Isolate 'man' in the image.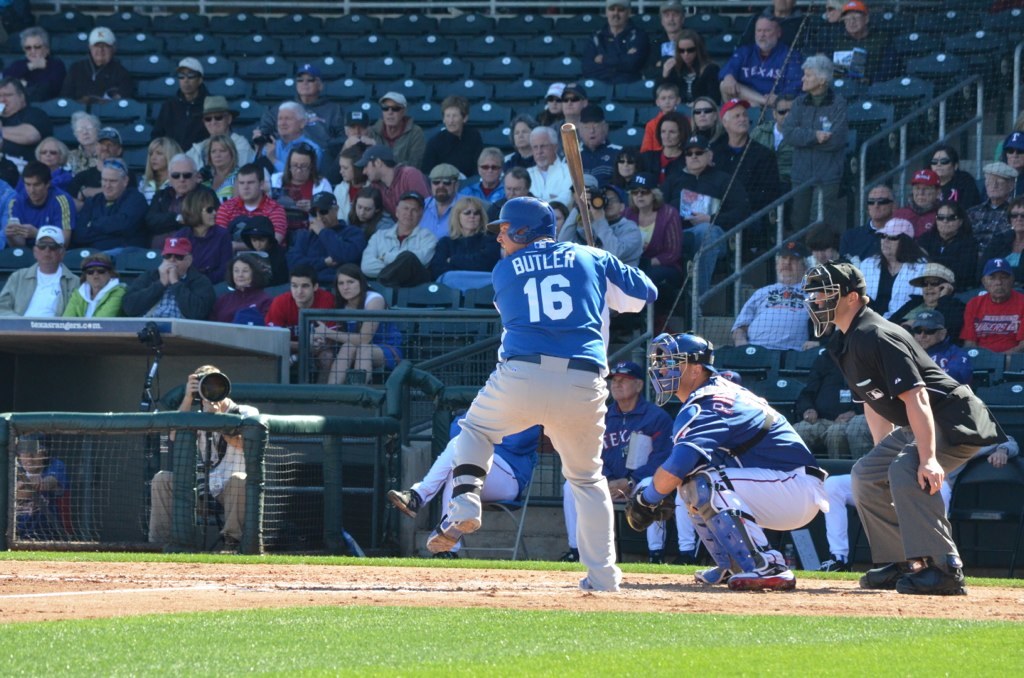
Isolated region: 799, 259, 1009, 594.
